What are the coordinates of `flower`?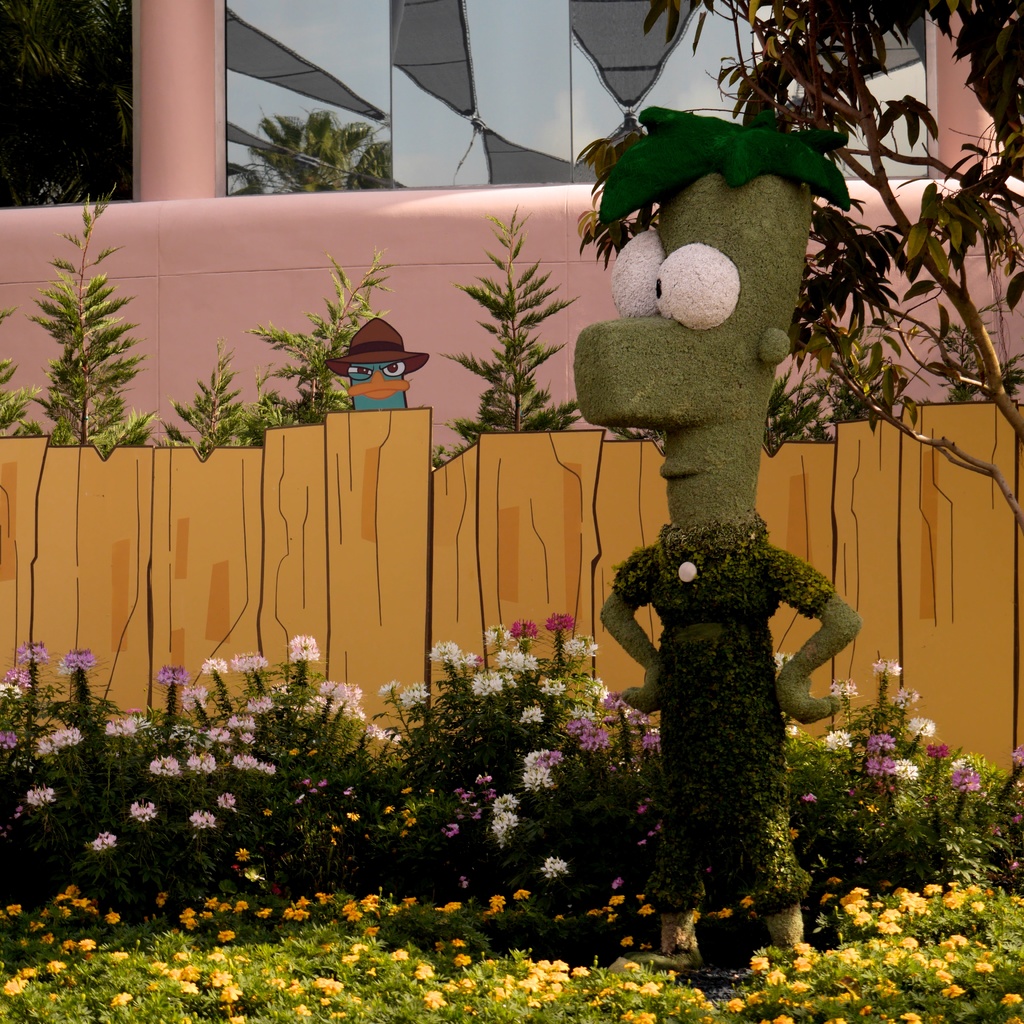
box(184, 684, 211, 712).
